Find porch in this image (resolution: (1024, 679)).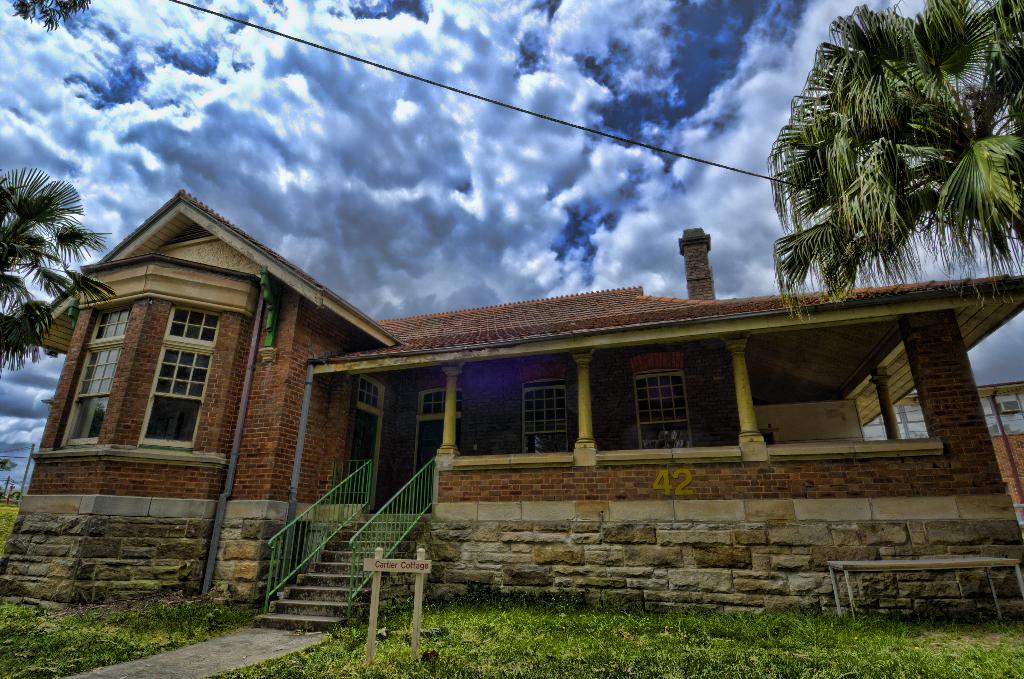
bbox=[252, 495, 1011, 632].
